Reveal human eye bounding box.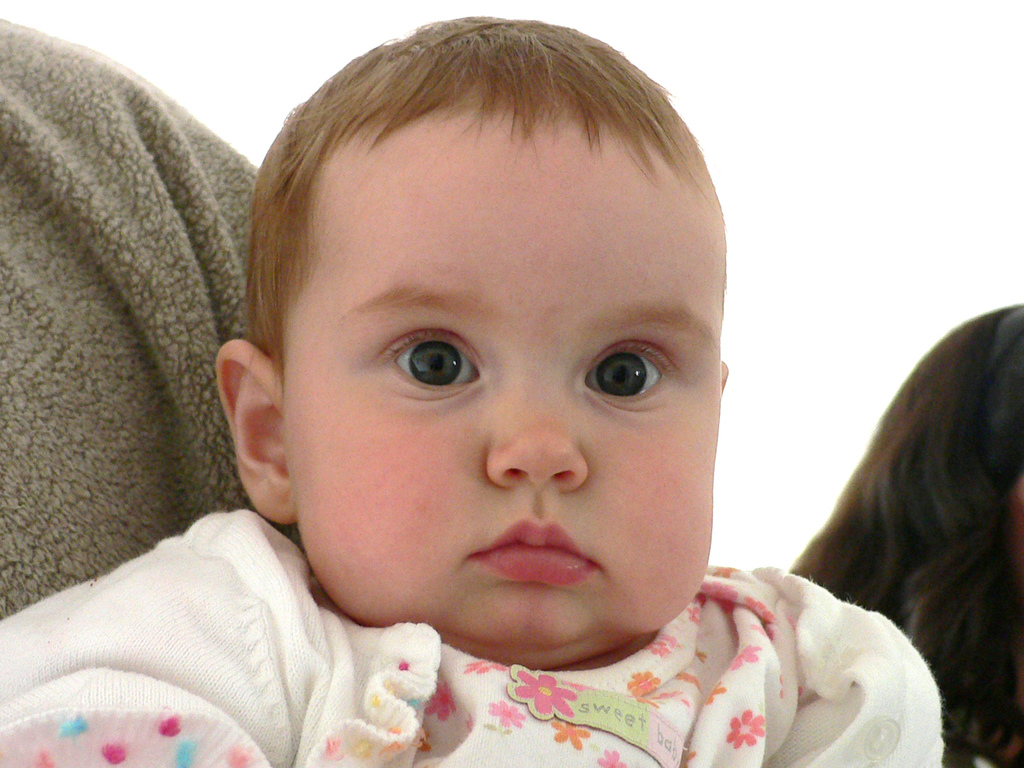
Revealed: <box>578,335,683,417</box>.
